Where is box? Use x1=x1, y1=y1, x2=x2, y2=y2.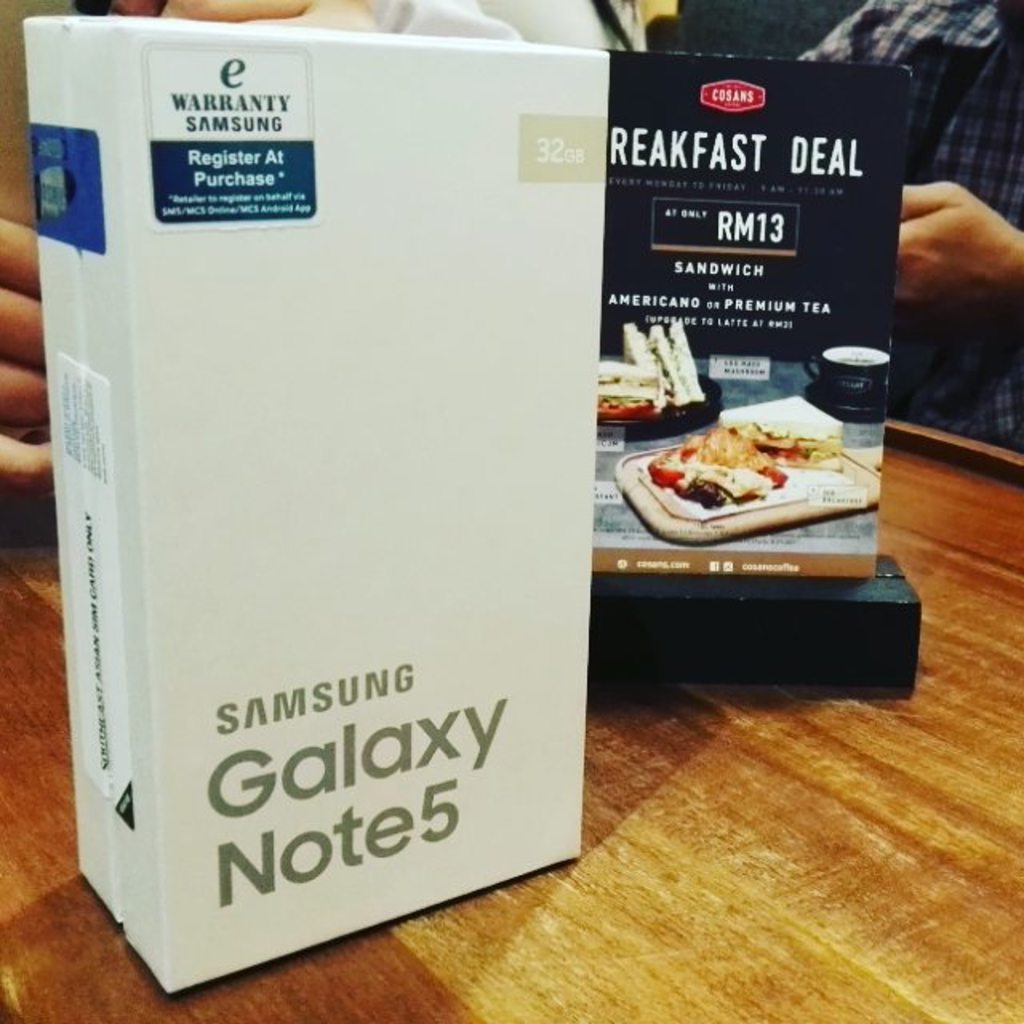
x1=581, y1=557, x2=926, y2=691.
